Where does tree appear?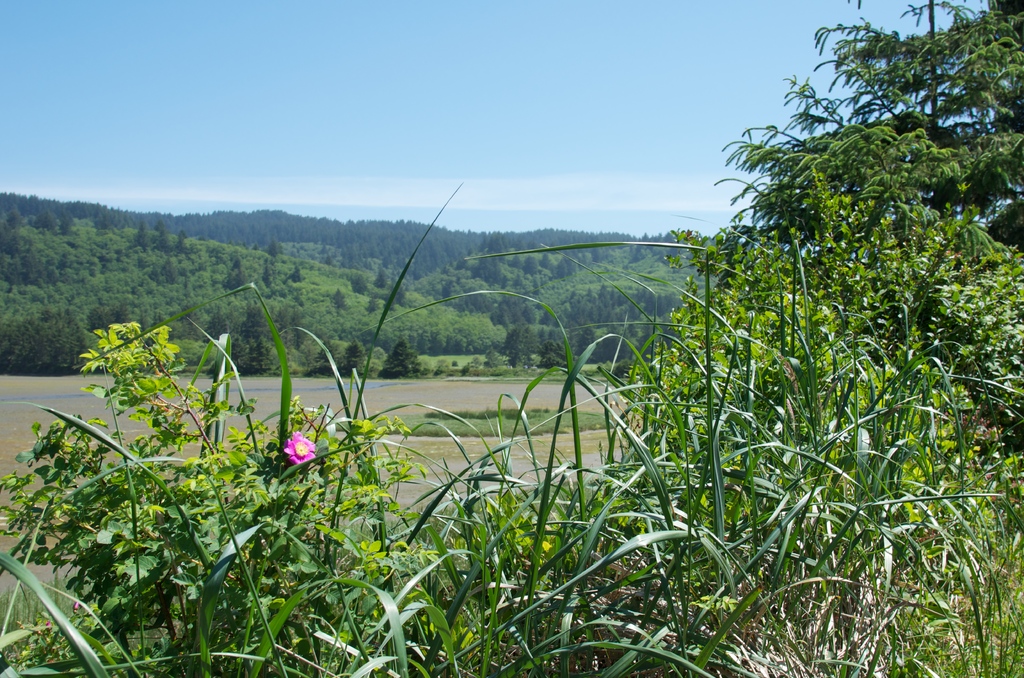
Appears at (left=173, top=232, right=189, bottom=253).
